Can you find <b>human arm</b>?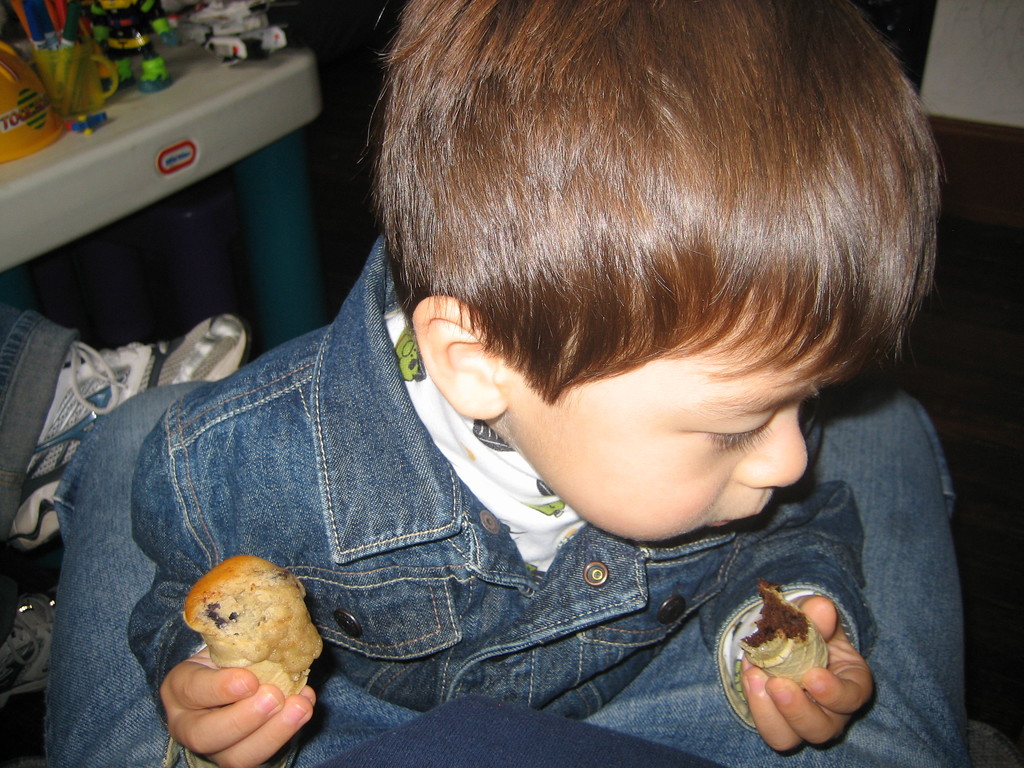
Yes, bounding box: bbox=(135, 414, 312, 765).
